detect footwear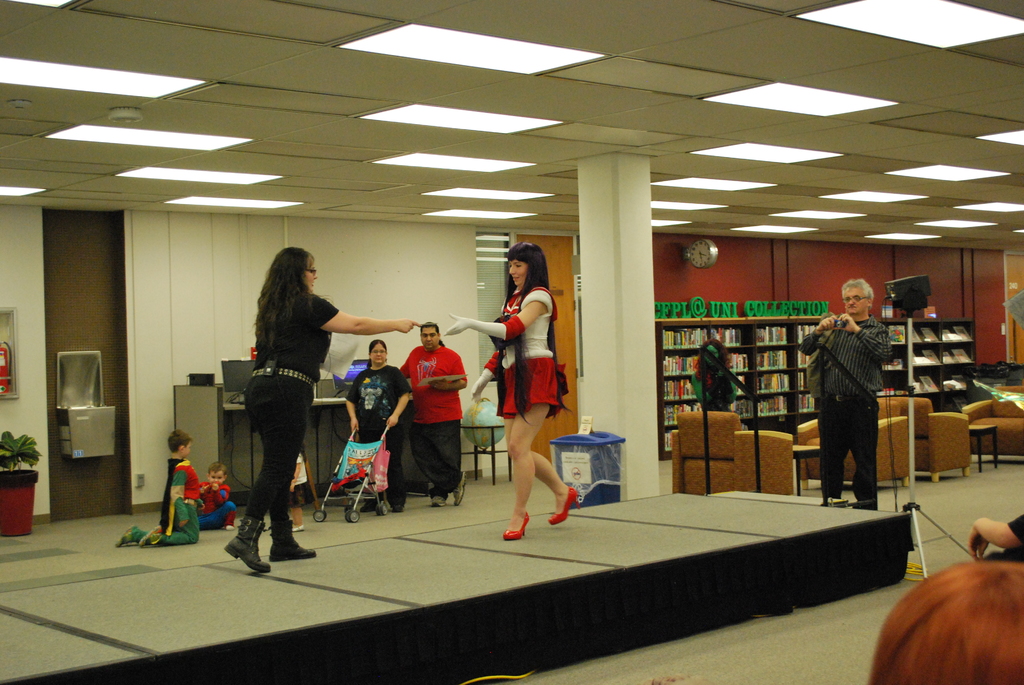
crop(394, 505, 404, 511)
